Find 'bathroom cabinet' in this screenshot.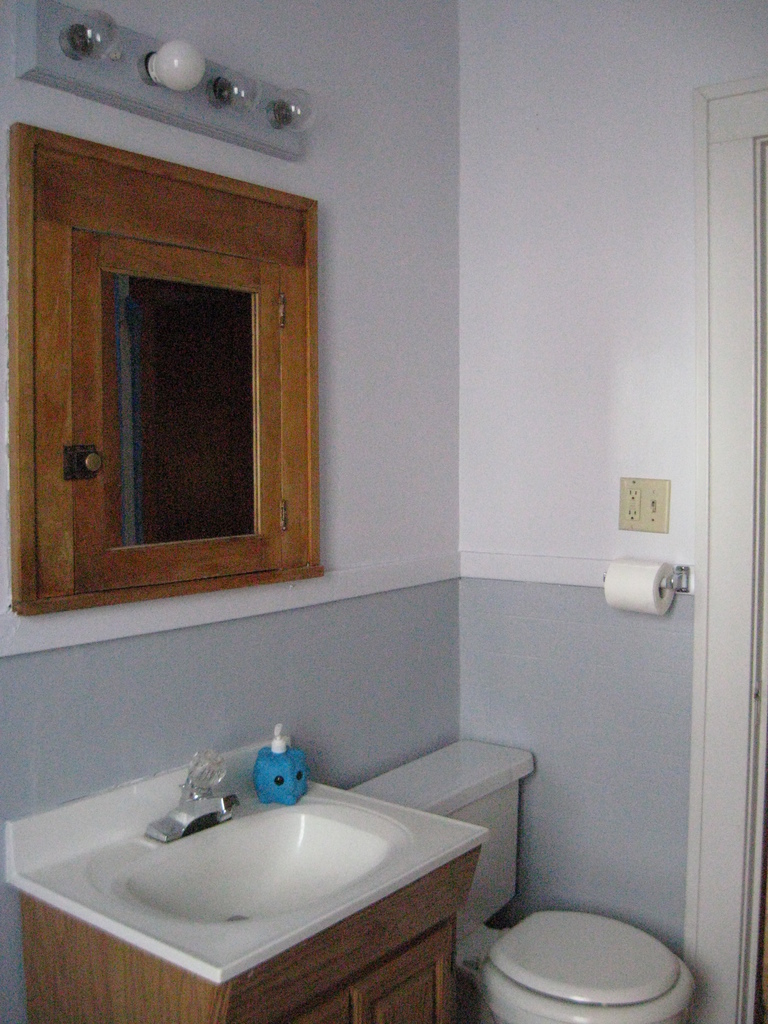
The bounding box for 'bathroom cabinet' is x1=14, y1=845, x2=486, y2=1023.
